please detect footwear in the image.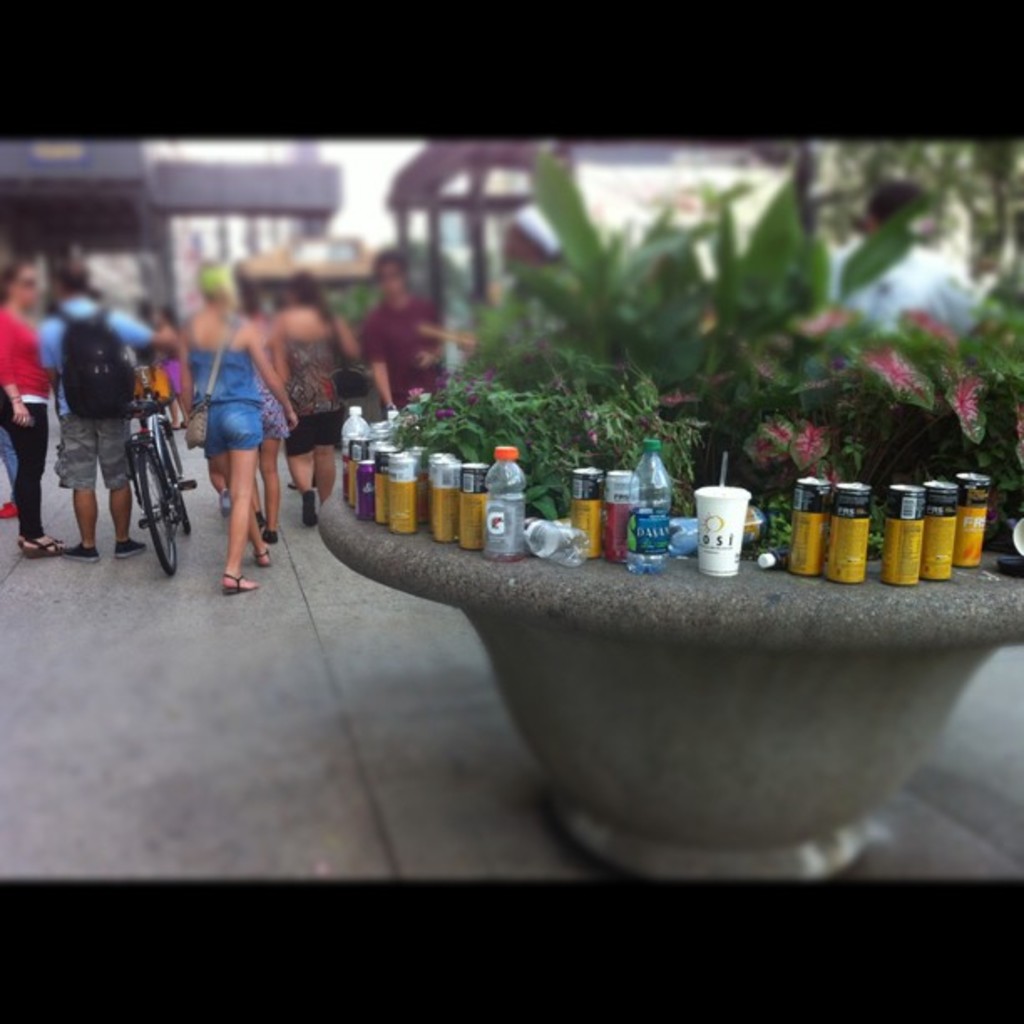
{"x1": 300, "y1": 484, "x2": 320, "y2": 535}.
